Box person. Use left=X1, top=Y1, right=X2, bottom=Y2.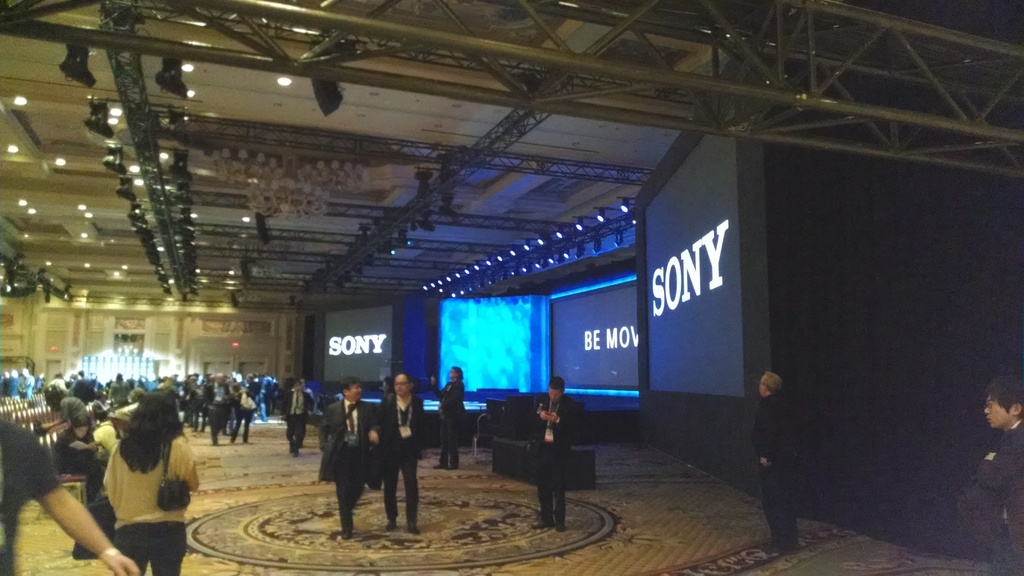
left=321, top=378, right=374, bottom=533.
